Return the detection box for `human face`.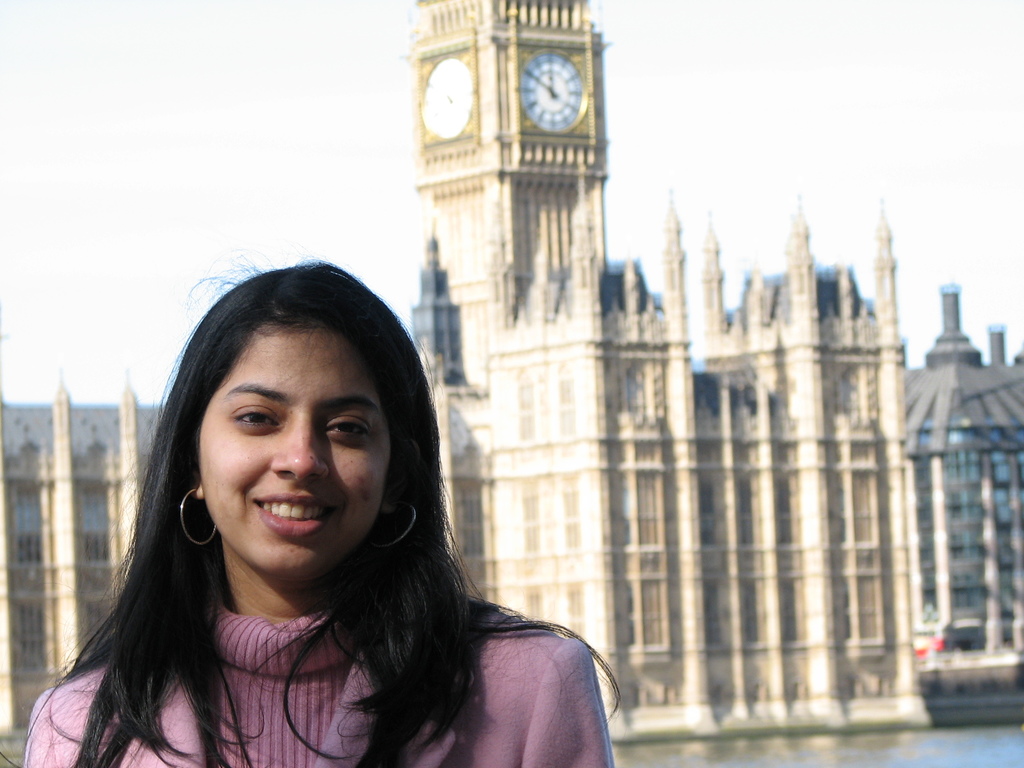
199/323/390/577.
